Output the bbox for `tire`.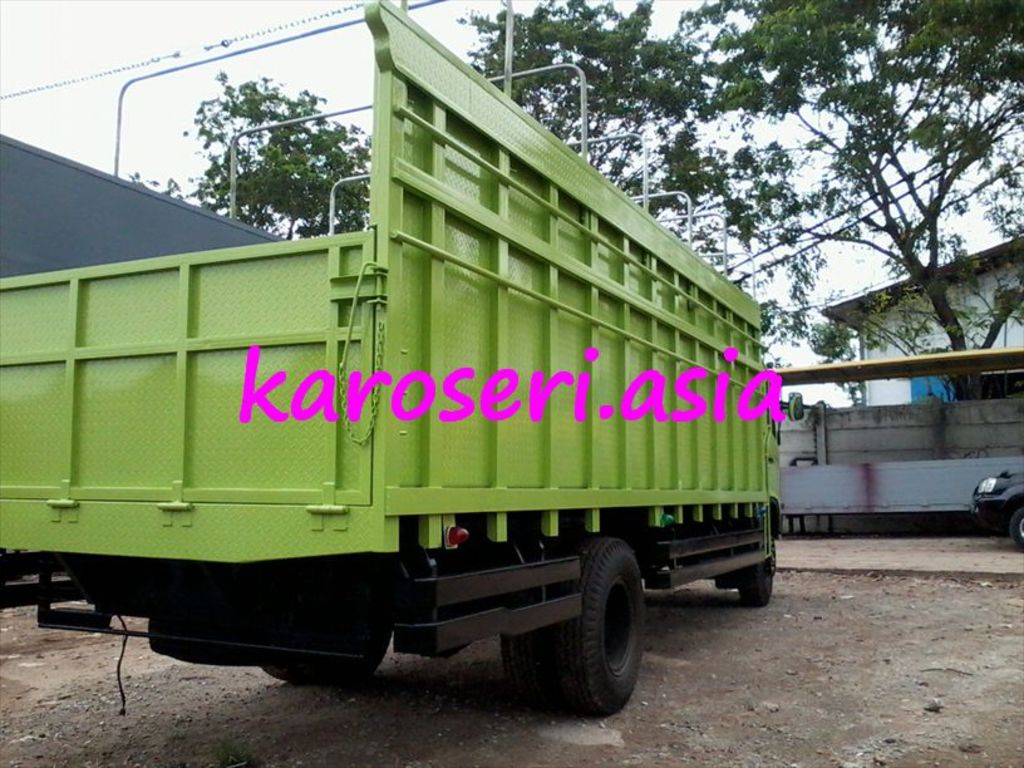
bbox(508, 542, 651, 717).
